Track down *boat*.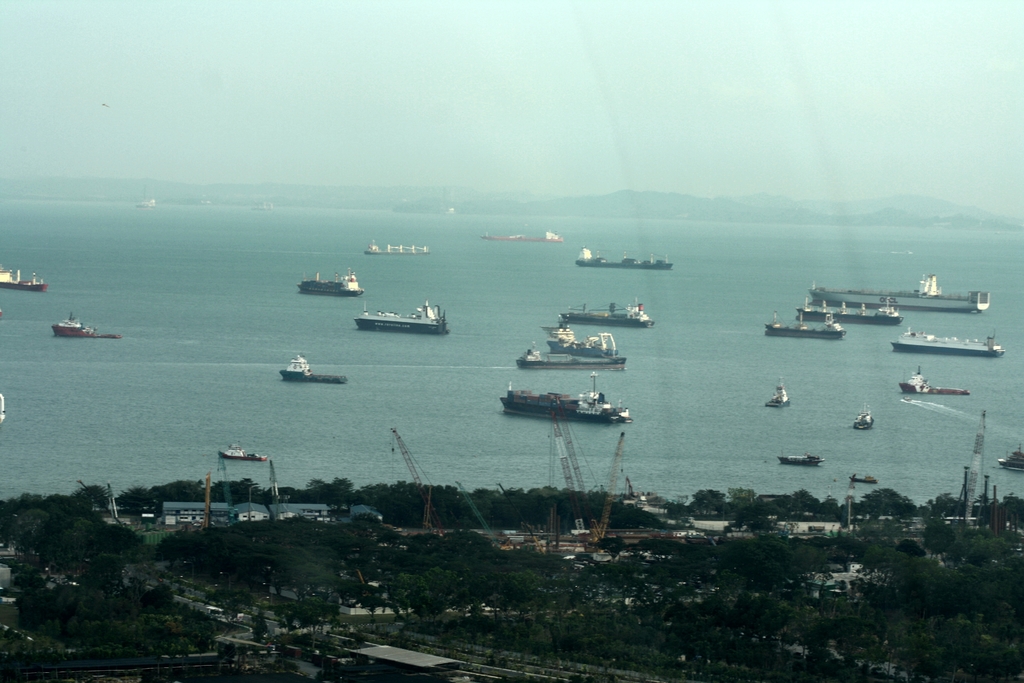
Tracked to x1=996 y1=443 x2=1023 y2=471.
